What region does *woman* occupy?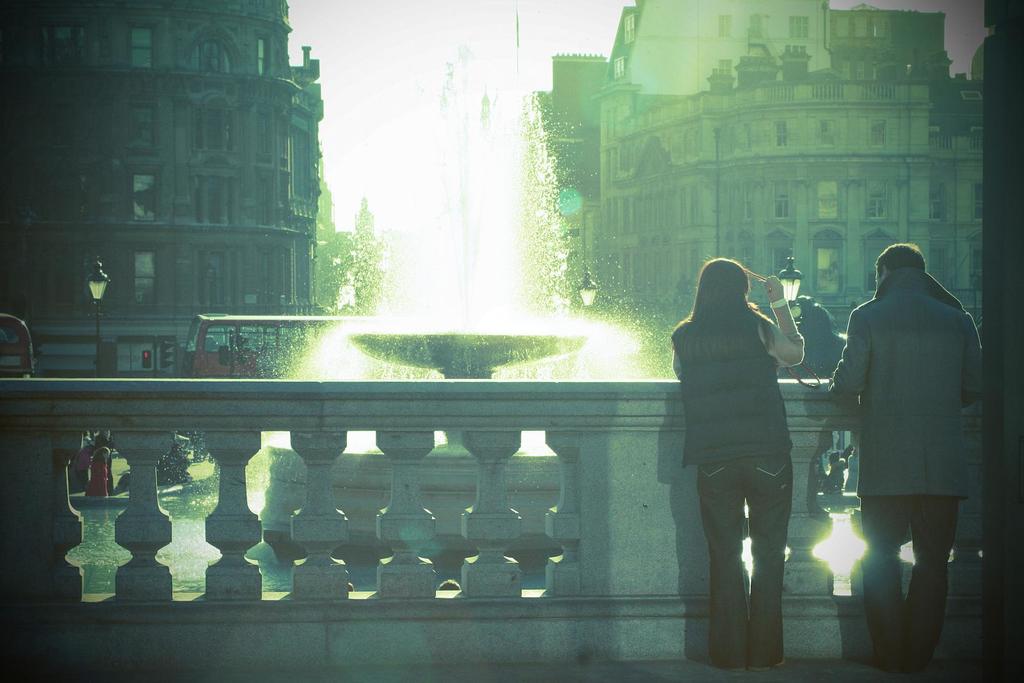
667/262/806/674.
